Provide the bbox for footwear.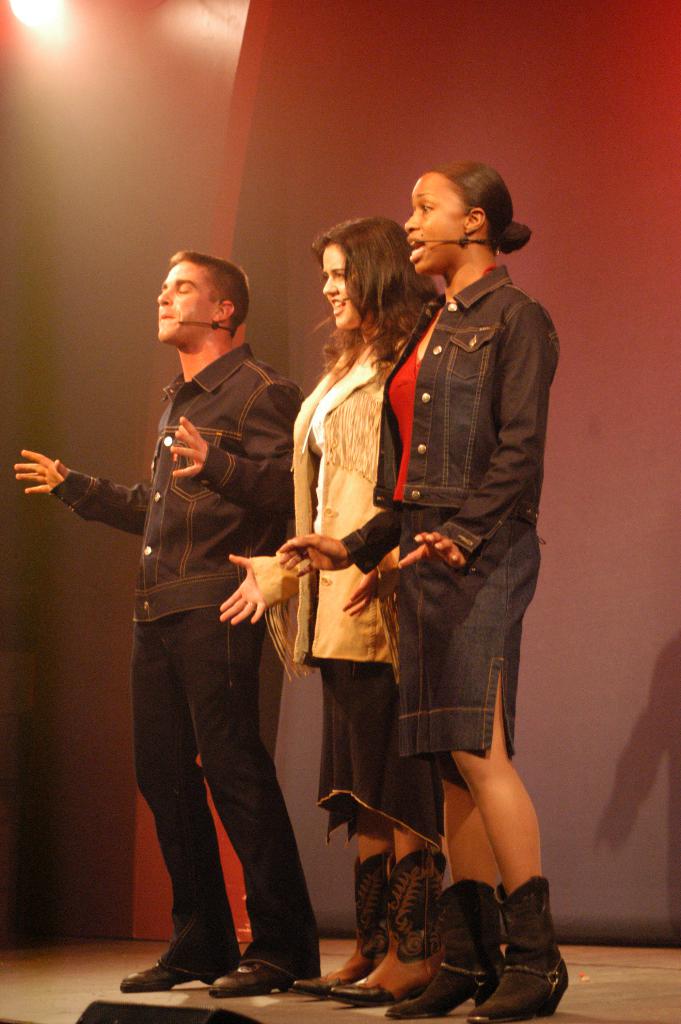
x1=388, y1=869, x2=502, y2=1018.
